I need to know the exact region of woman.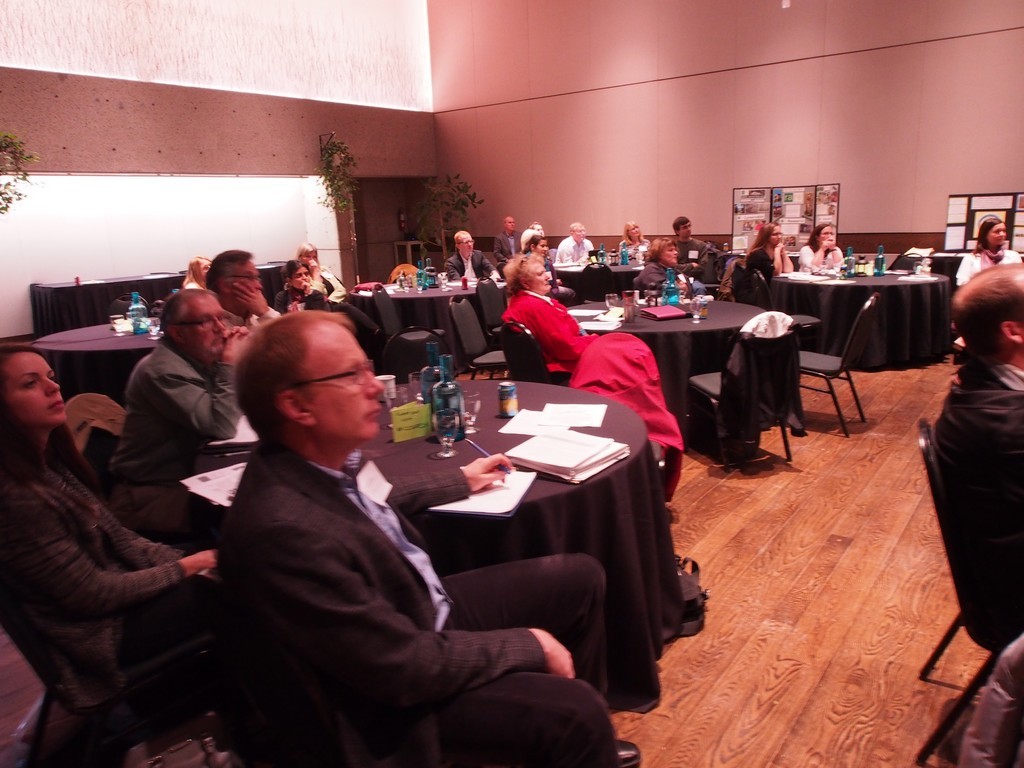
Region: <box>183,255,215,283</box>.
